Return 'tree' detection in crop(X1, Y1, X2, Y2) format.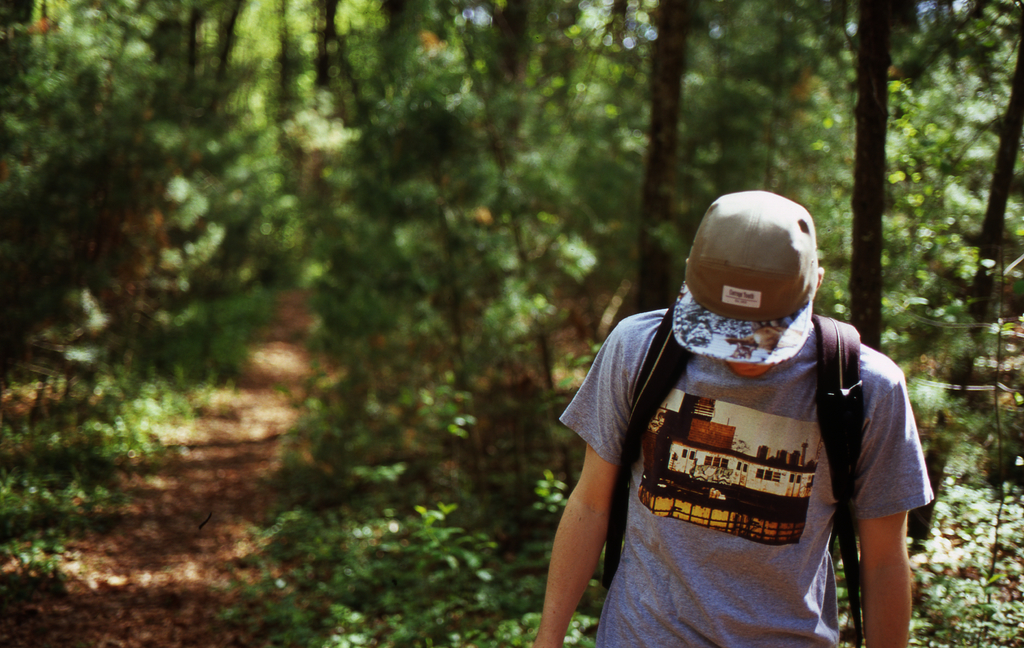
crop(303, 0, 632, 605).
